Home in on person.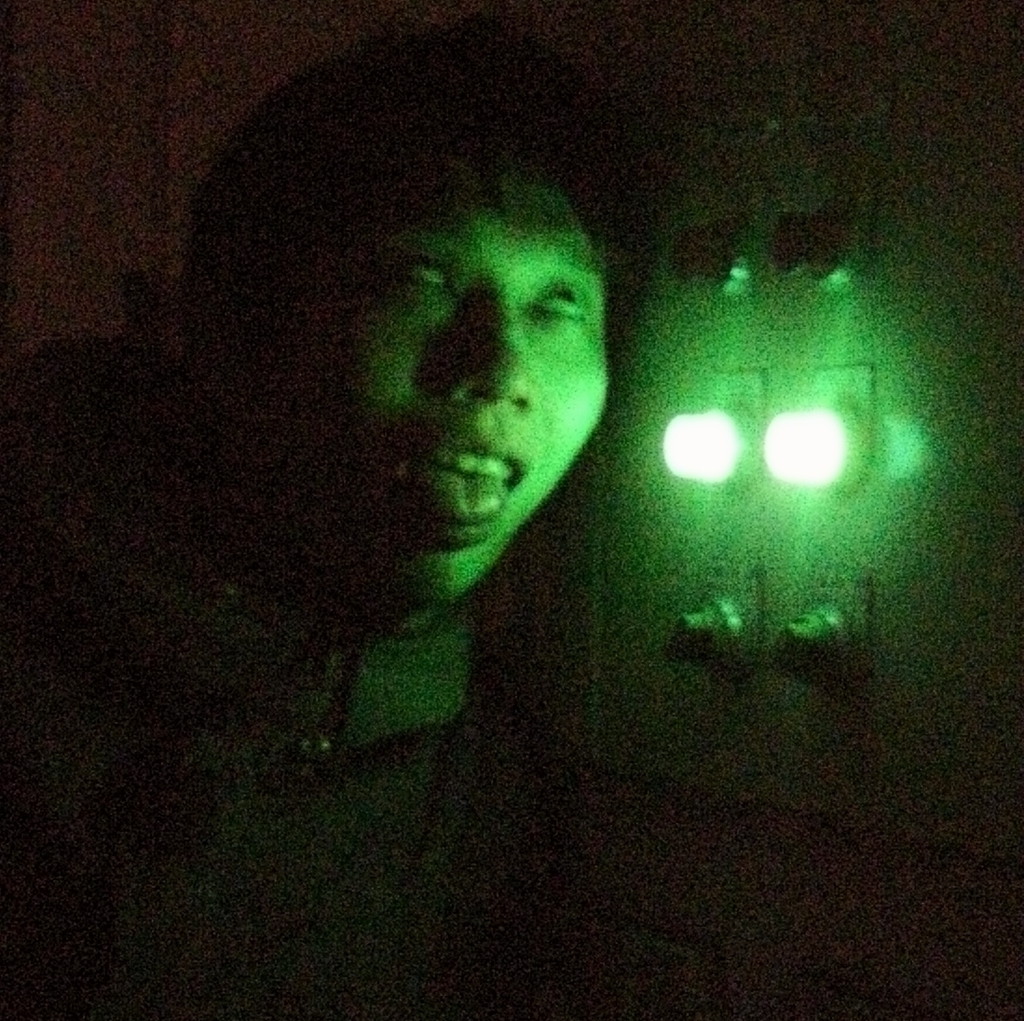
Homed in at box=[213, 135, 661, 812].
